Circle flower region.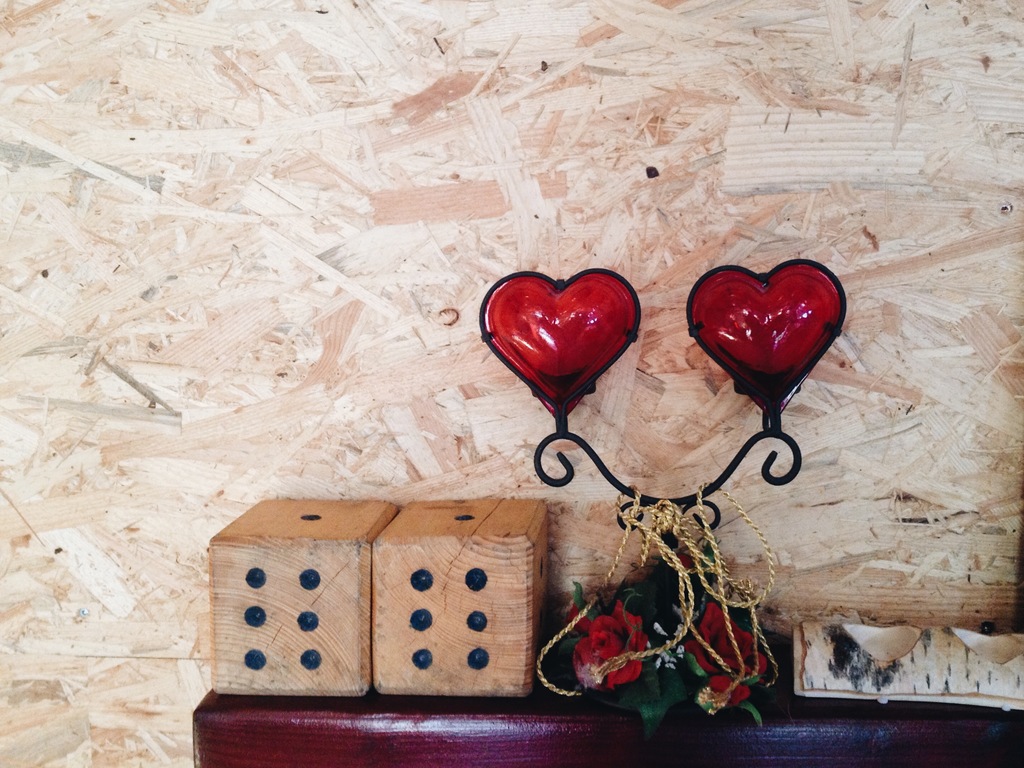
Region: select_region(567, 612, 652, 703).
